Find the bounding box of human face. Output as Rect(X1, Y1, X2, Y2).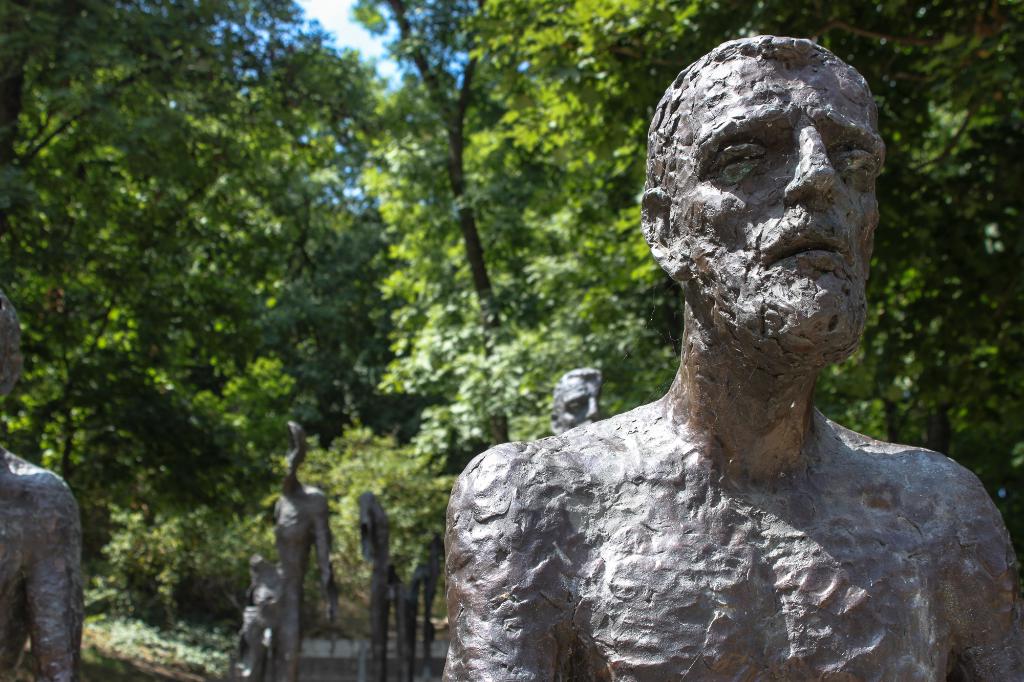
Rect(673, 64, 883, 338).
